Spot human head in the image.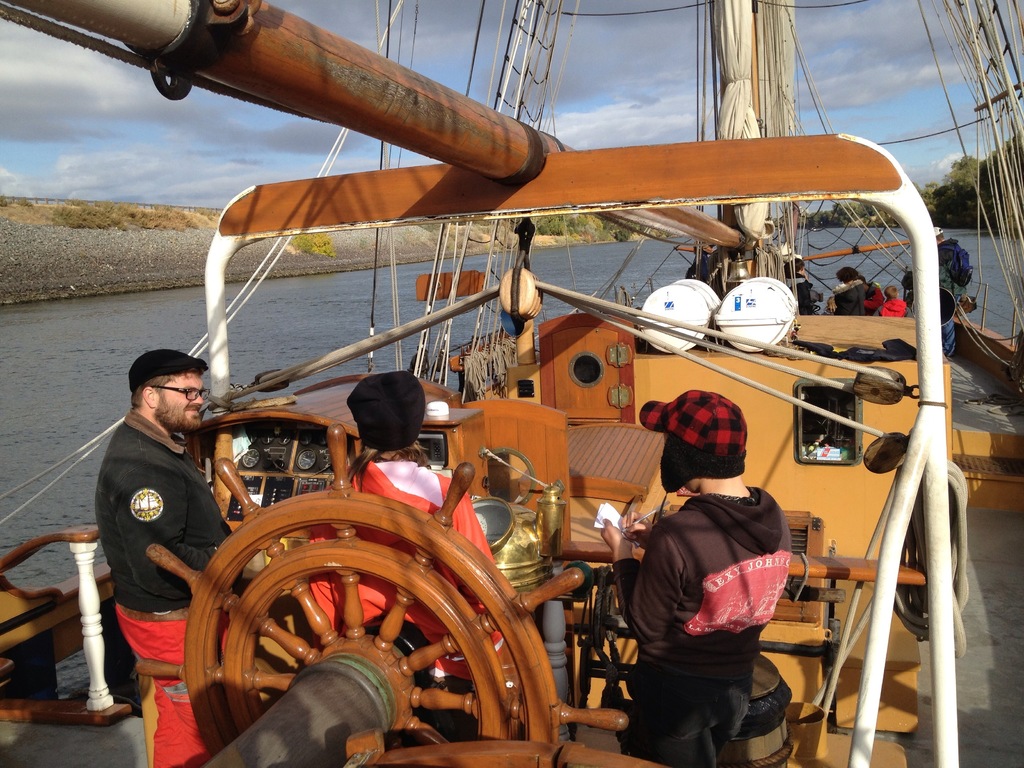
human head found at (115, 352, 204, 453).
